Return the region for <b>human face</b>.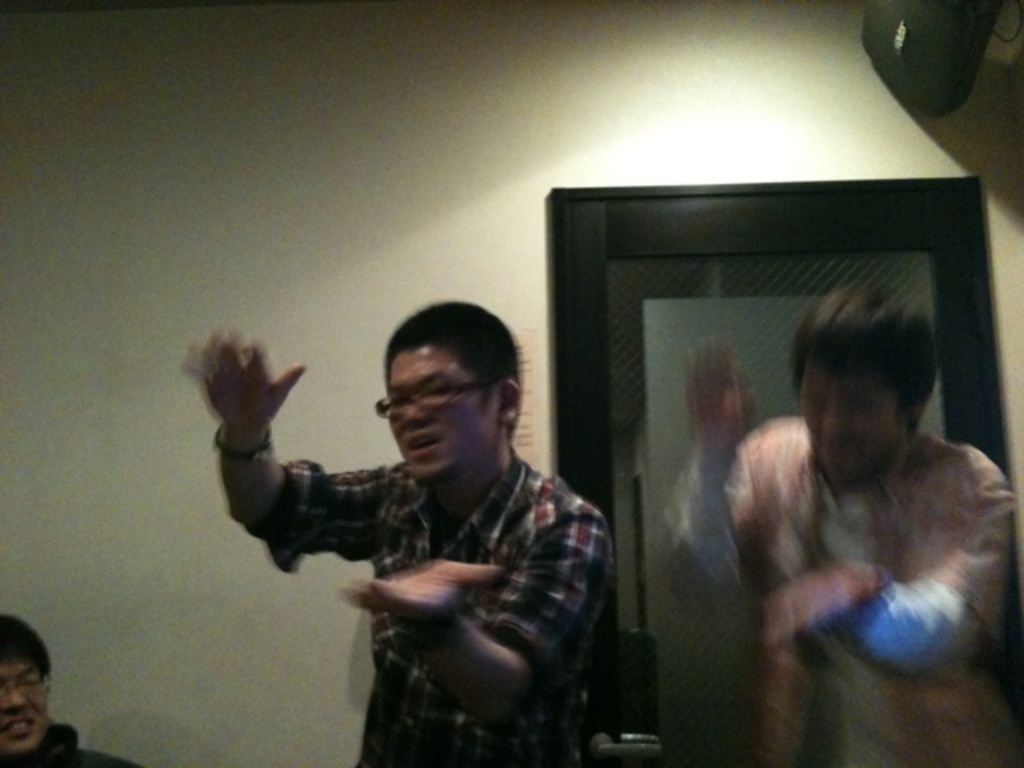
<region>798, 373, 902, 483</region>.
